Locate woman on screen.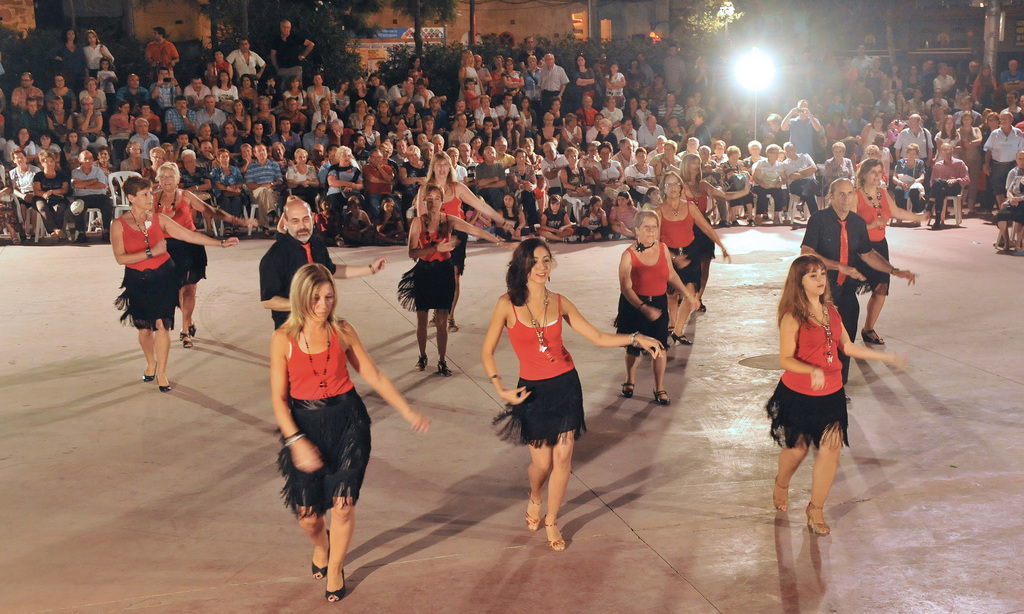
On screen at (left=932, top=114, right=963, bottom=163).
